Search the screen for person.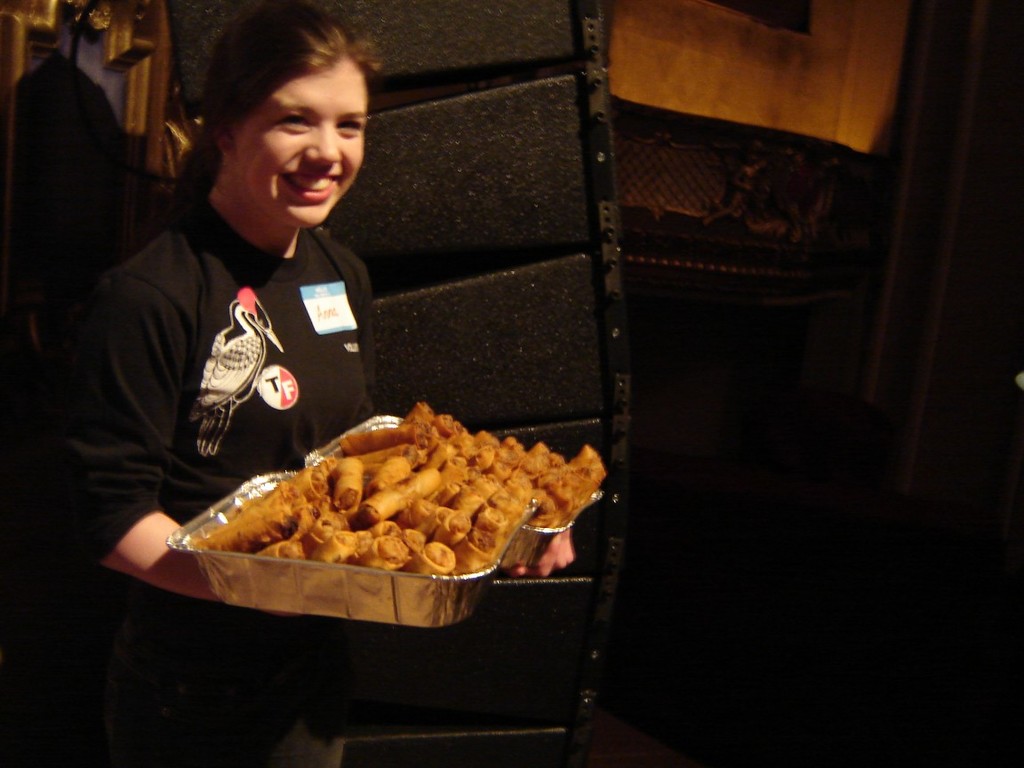
Found at [49,0,394,767].
